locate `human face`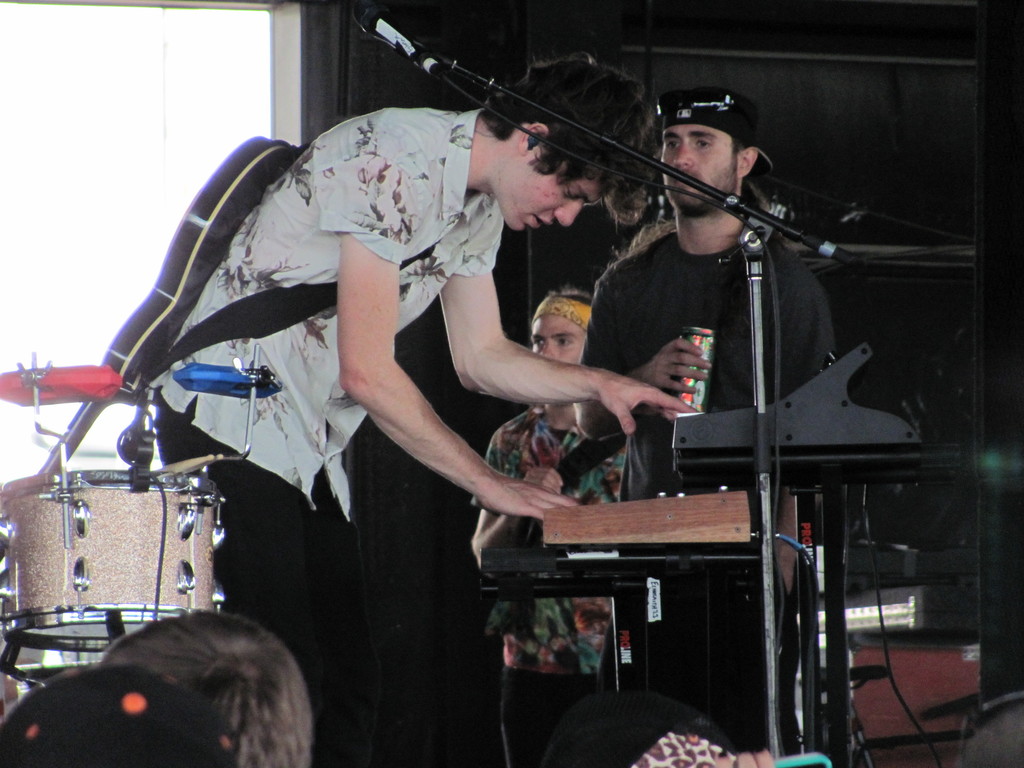
bbox(506, 155, 604, 229)
